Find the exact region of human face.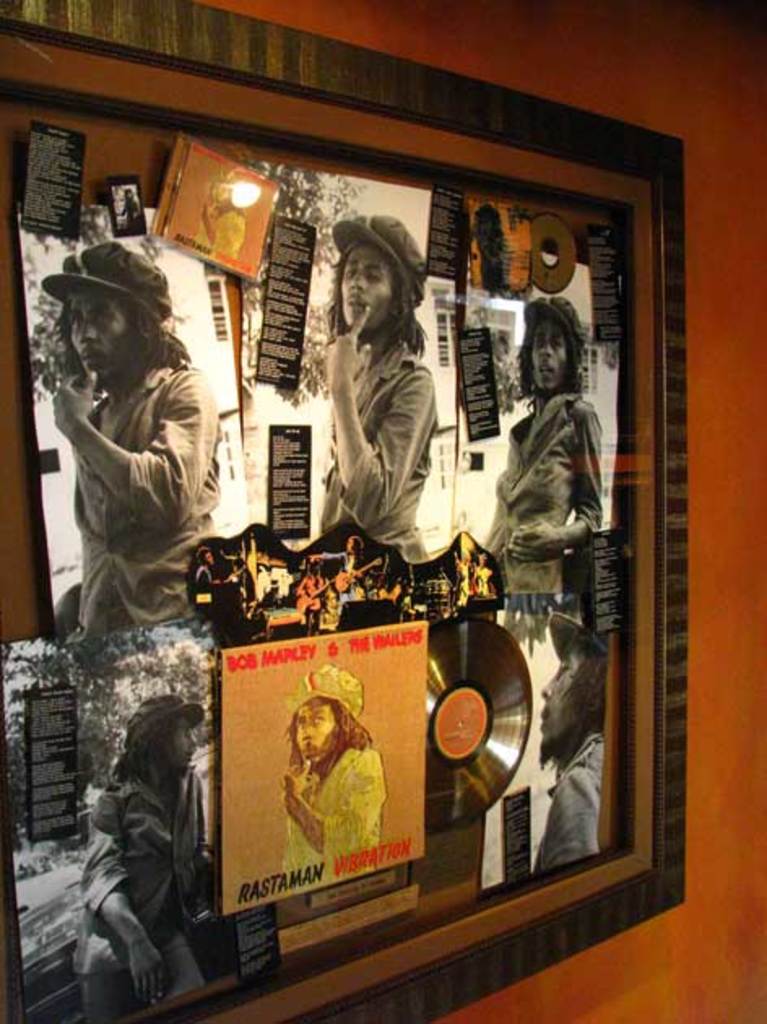
Exact region: l=522, t=323, r=567, b=392.
